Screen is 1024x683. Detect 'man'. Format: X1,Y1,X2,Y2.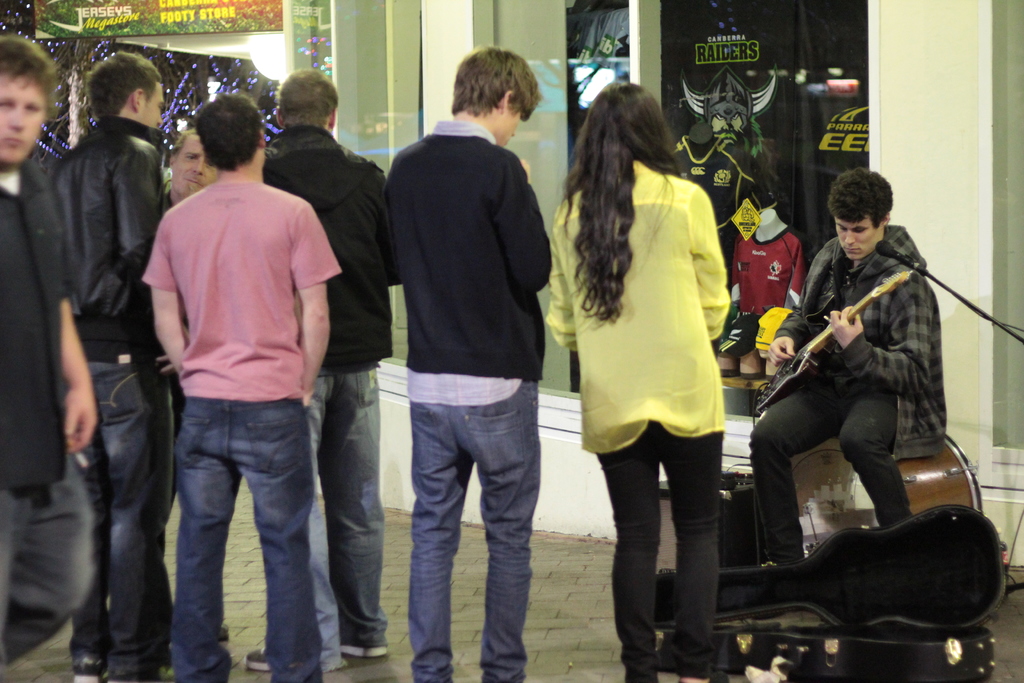
0,31,95,682.
